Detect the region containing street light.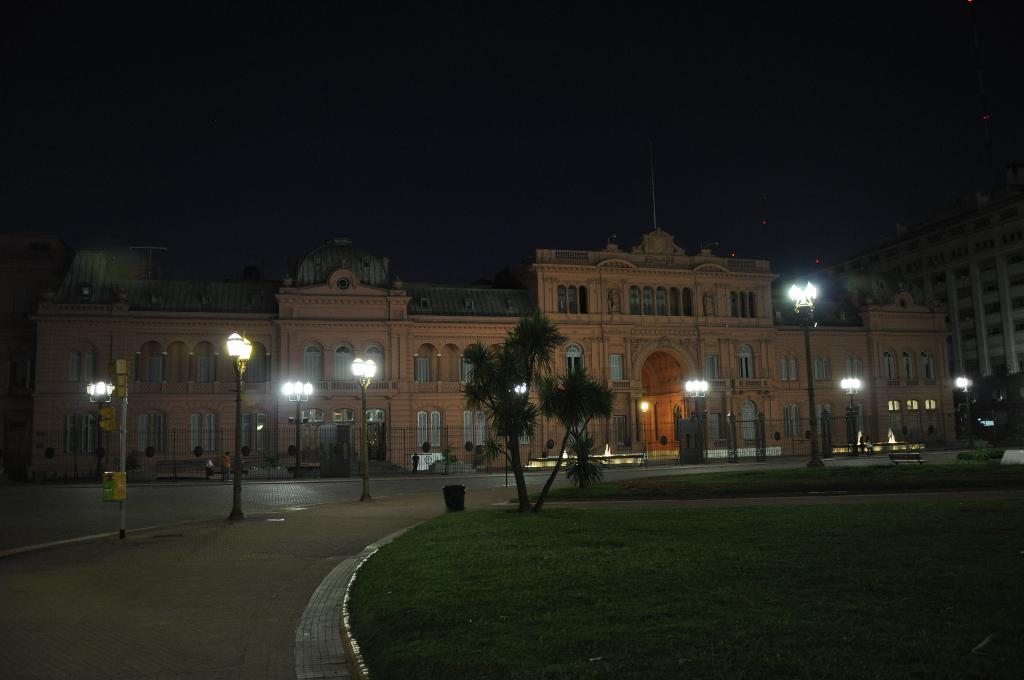
<box>684,380,711,465</box>.
